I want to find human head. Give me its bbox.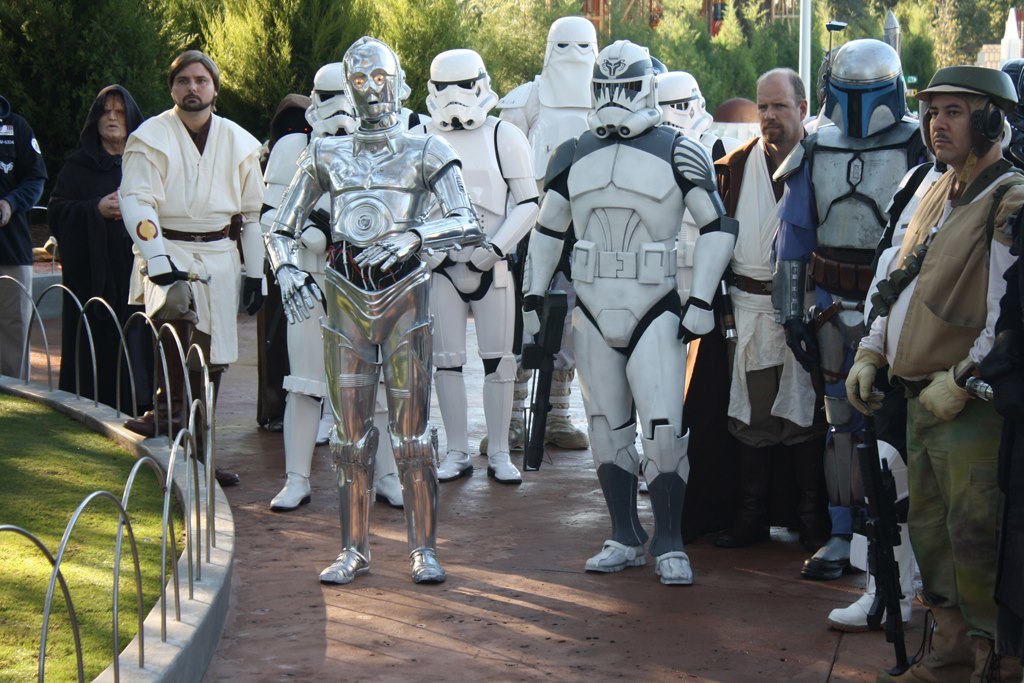
925,50,1020,172.
